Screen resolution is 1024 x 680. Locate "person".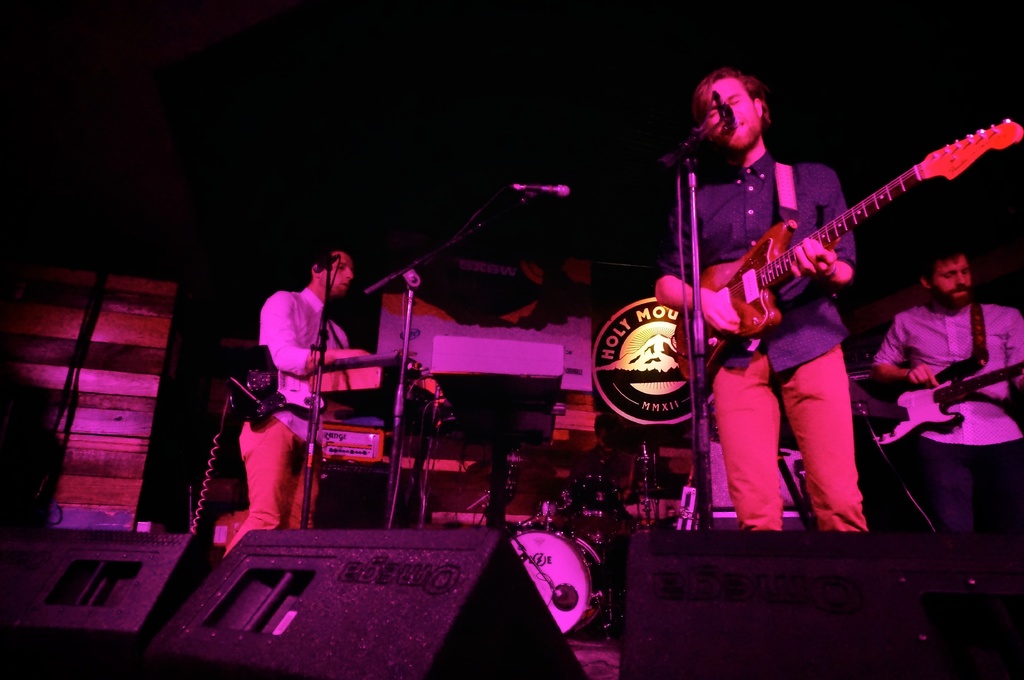
left=225, top=245, right=335, bottom=546.
